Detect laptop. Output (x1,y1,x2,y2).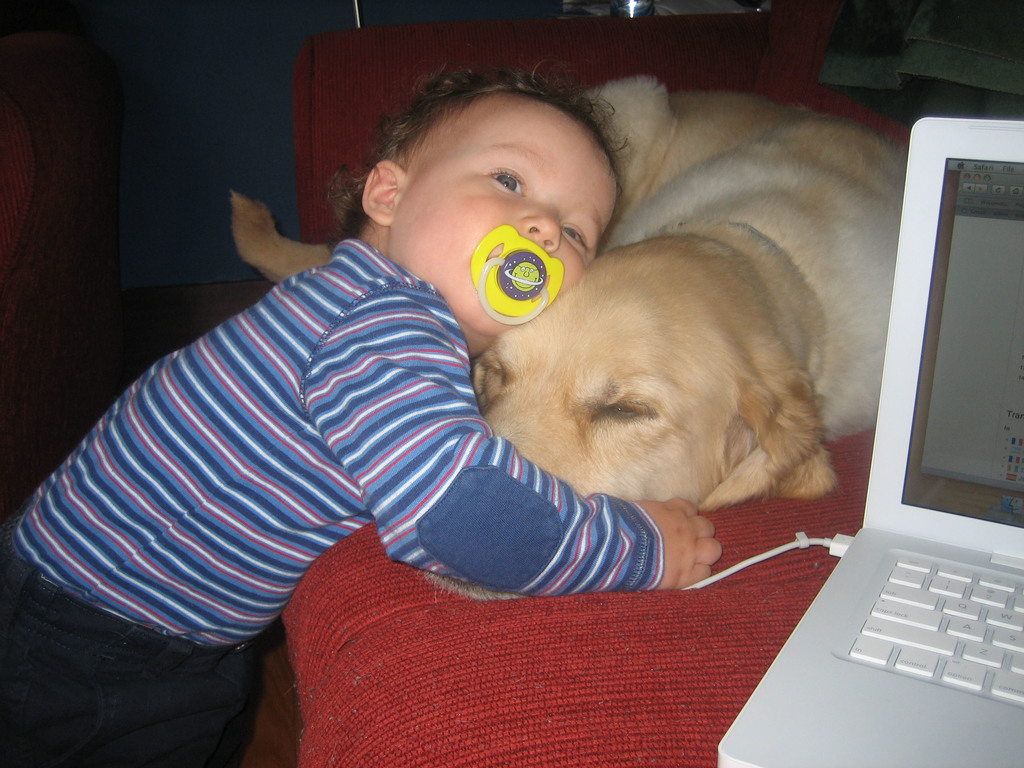
(716,108,1023,767).
